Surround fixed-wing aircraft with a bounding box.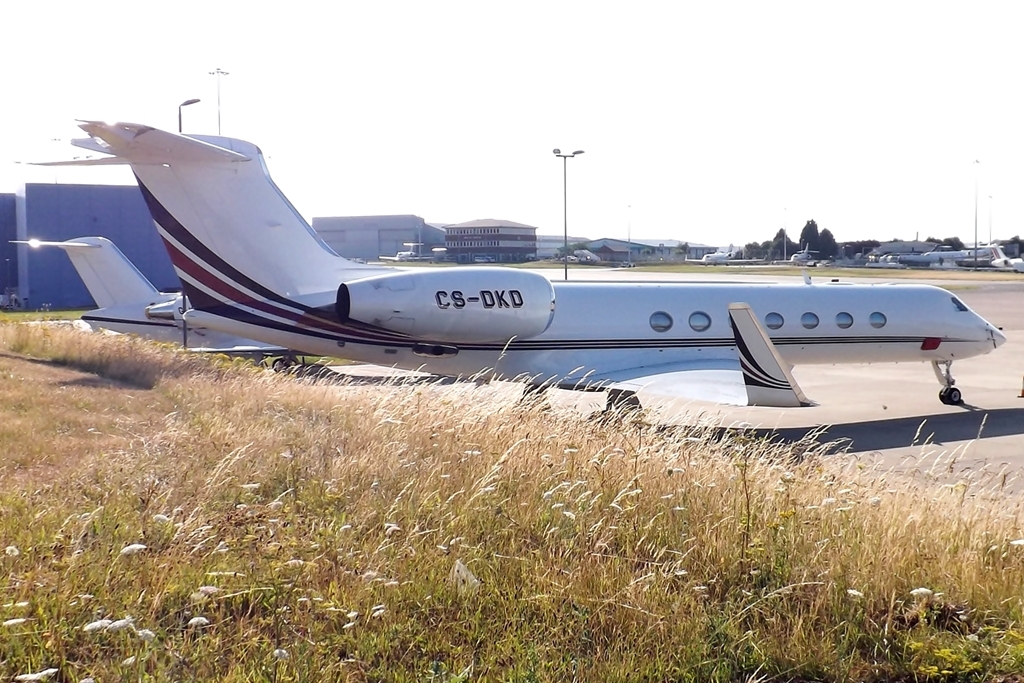
785,241,821,268.
